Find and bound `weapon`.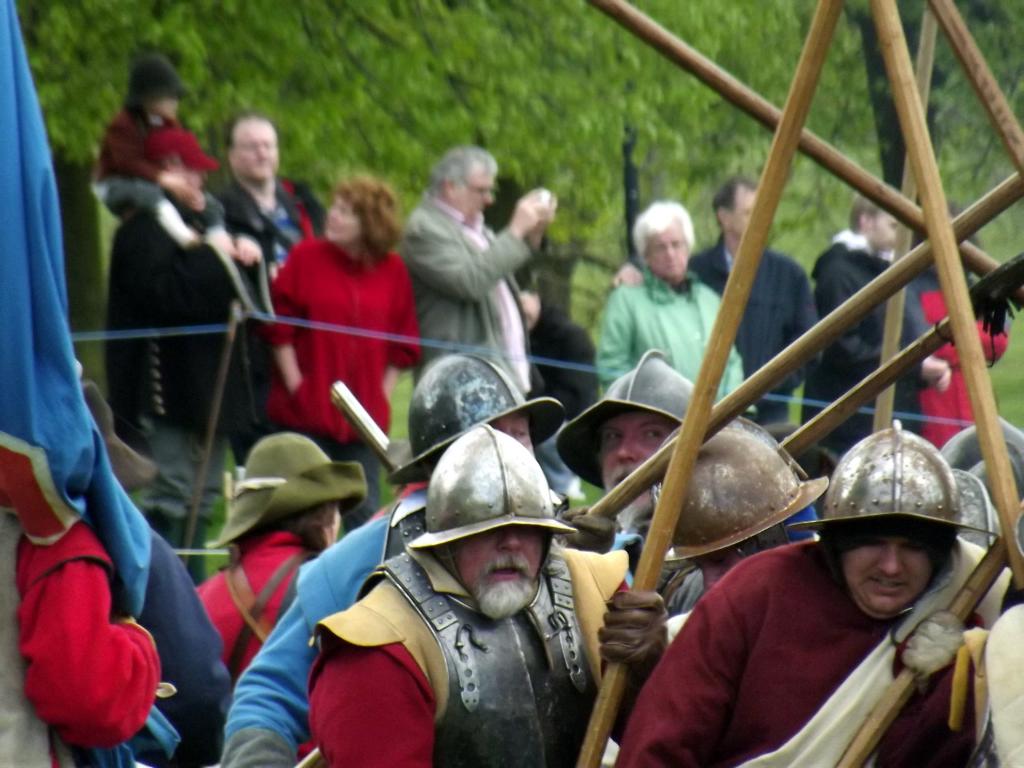
Bound: box=[835, 525, 1012, 765].
